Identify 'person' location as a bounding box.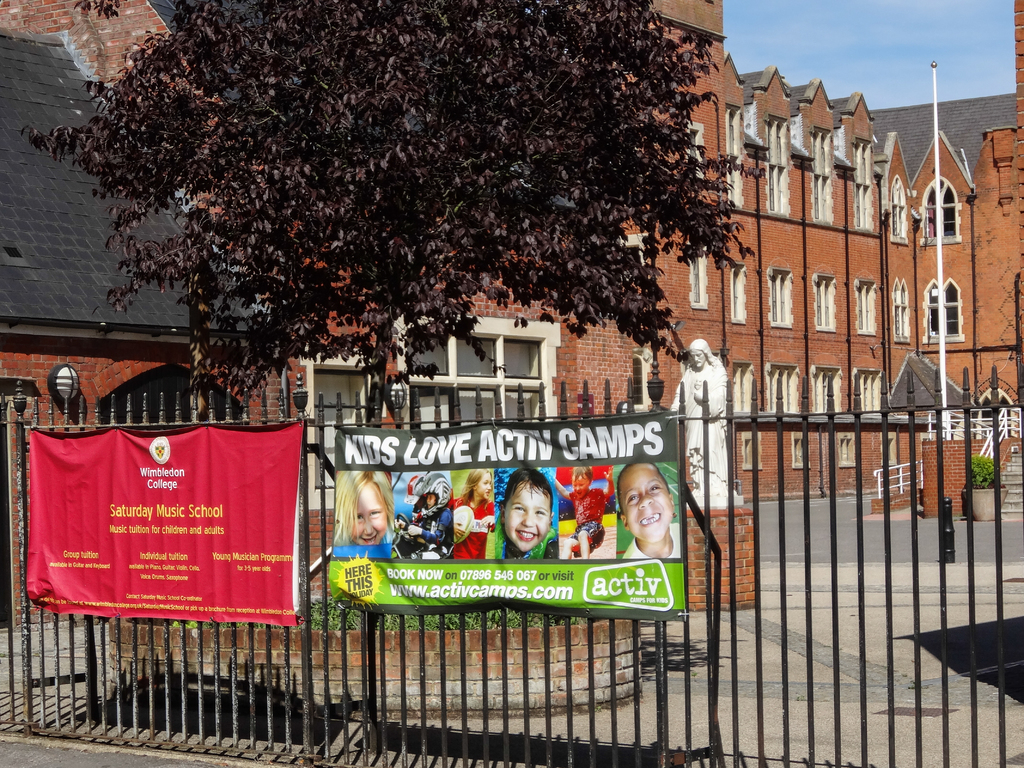
484,477,573,582.
